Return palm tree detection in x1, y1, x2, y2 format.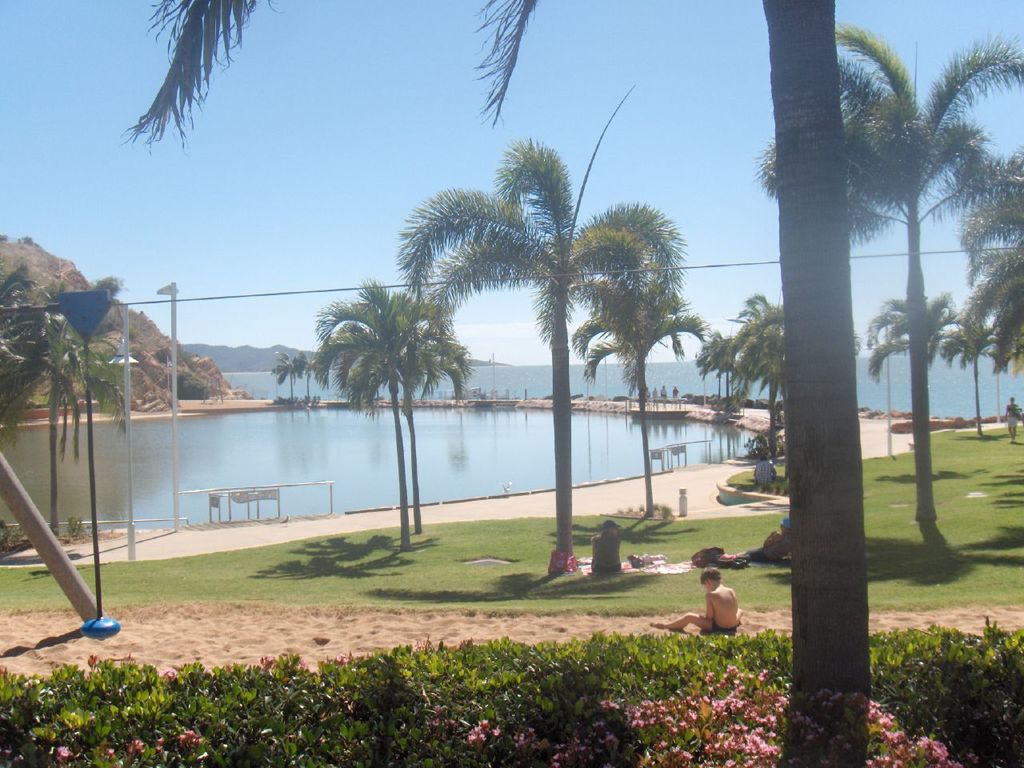
693, 330, 734, 410.
